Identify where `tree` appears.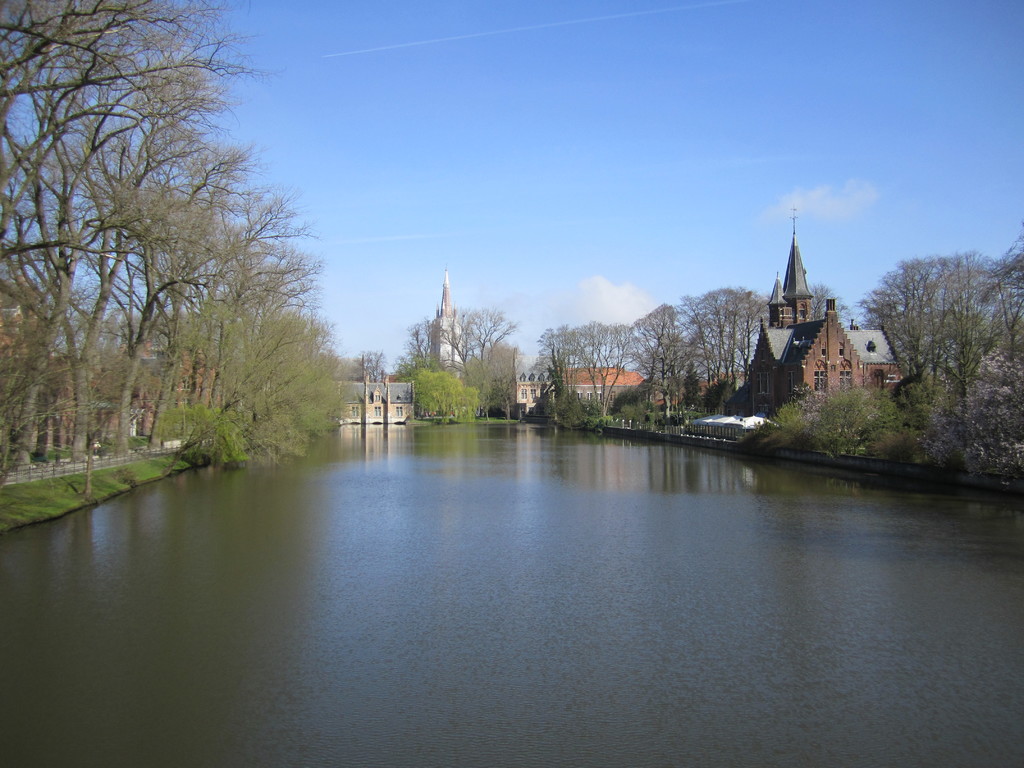
Appears at <box>534,315,628,410</box>.
